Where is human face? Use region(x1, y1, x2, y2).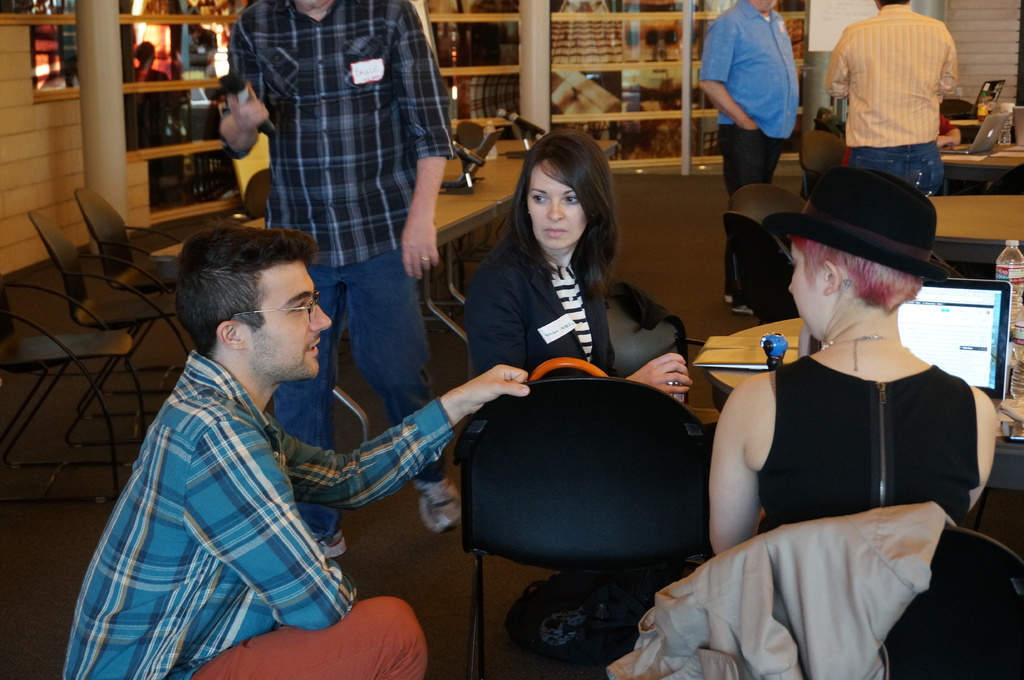
region(528, 162, 592, 251).
